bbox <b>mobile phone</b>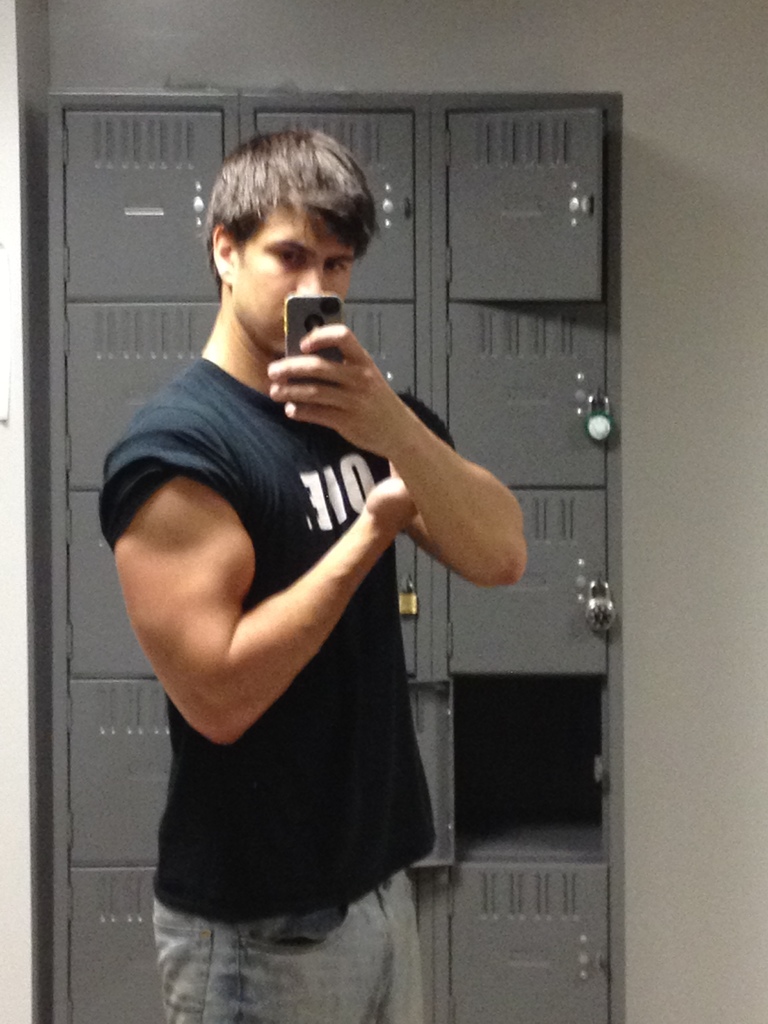
BBox(287, 295, 349, 394)
